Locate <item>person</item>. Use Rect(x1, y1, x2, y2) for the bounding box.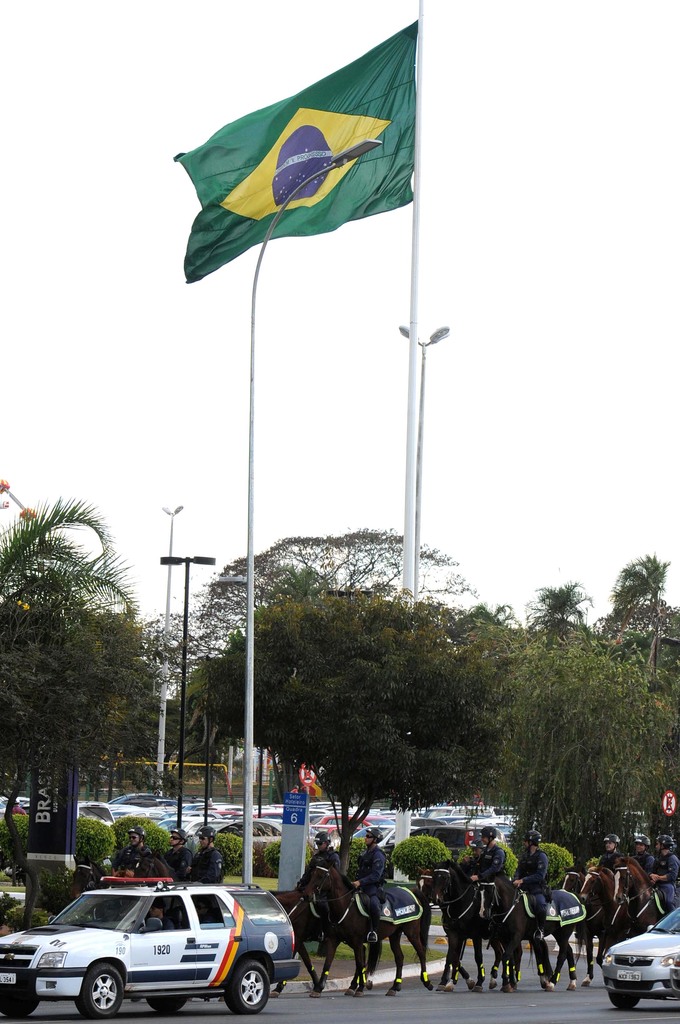
Rect(295, 827, 342, 900).
